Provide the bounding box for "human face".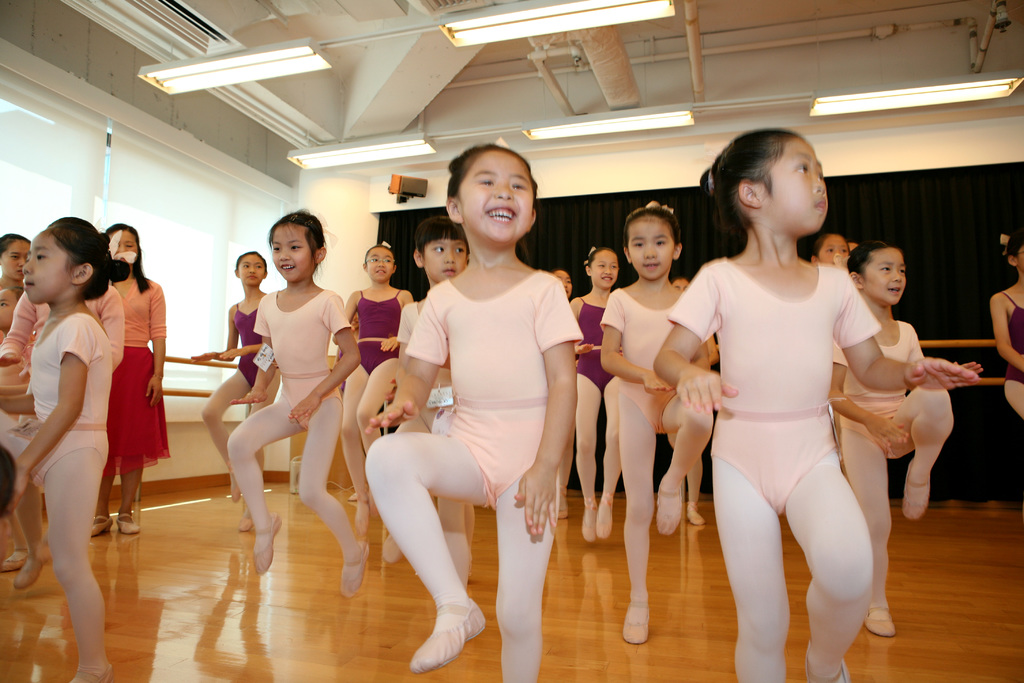
<box>589,252,623,290</box>.
